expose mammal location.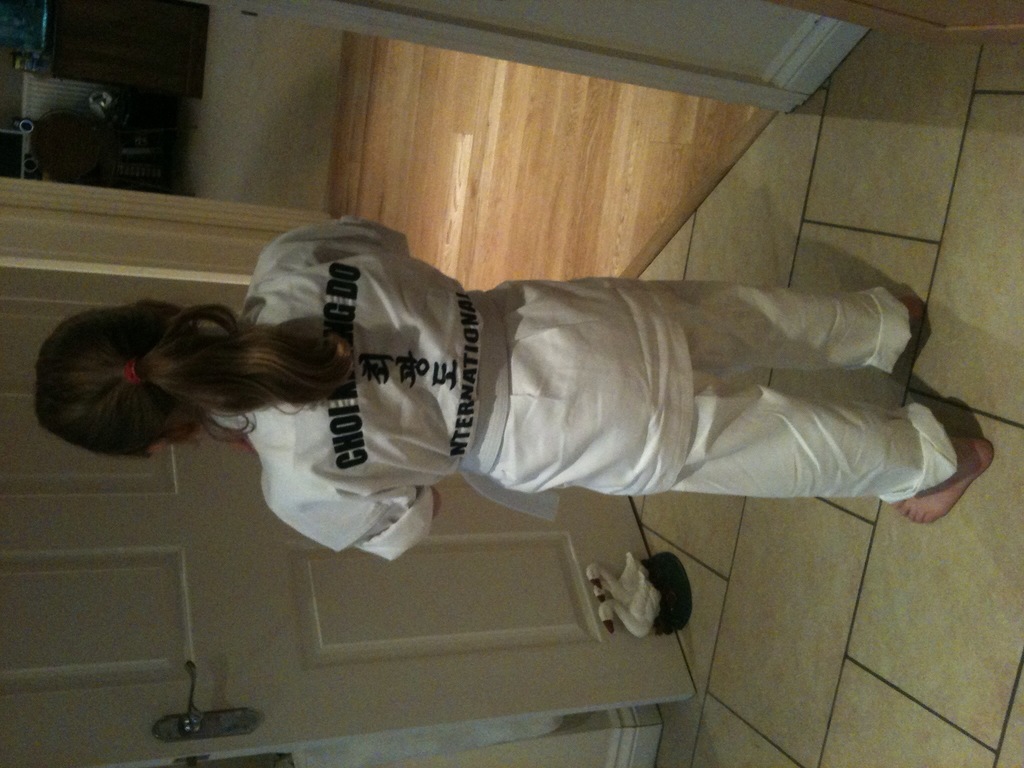
Exposed at detection(30, 211, 994, 563).
